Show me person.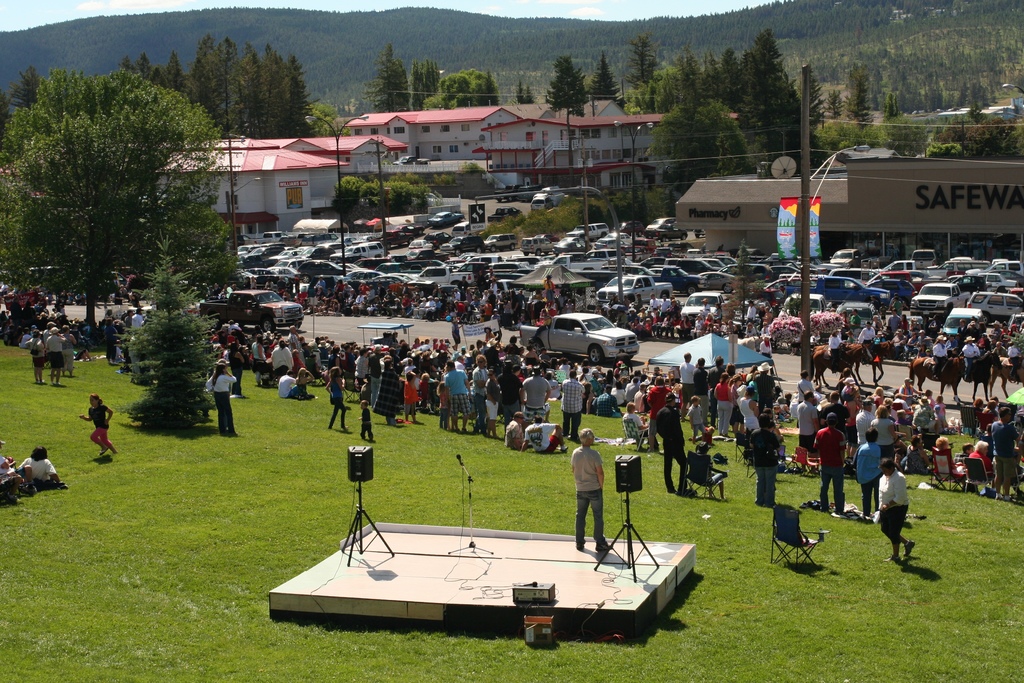
person is here: box=[17, 447, 61, 488].
